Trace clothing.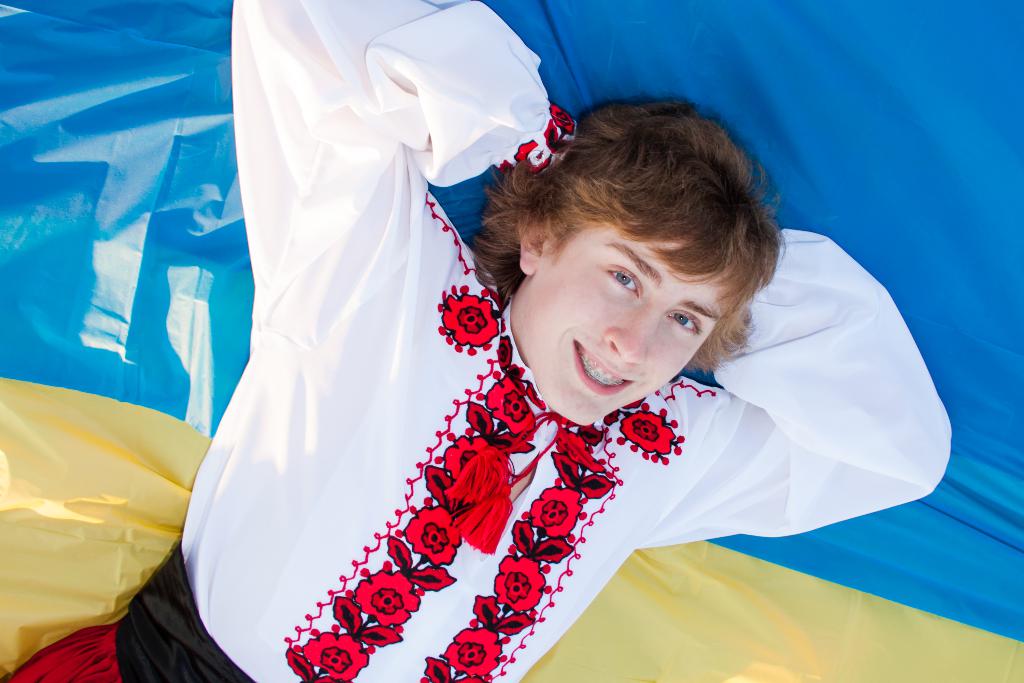
Traced to crop(2, 0, 952, 682).
